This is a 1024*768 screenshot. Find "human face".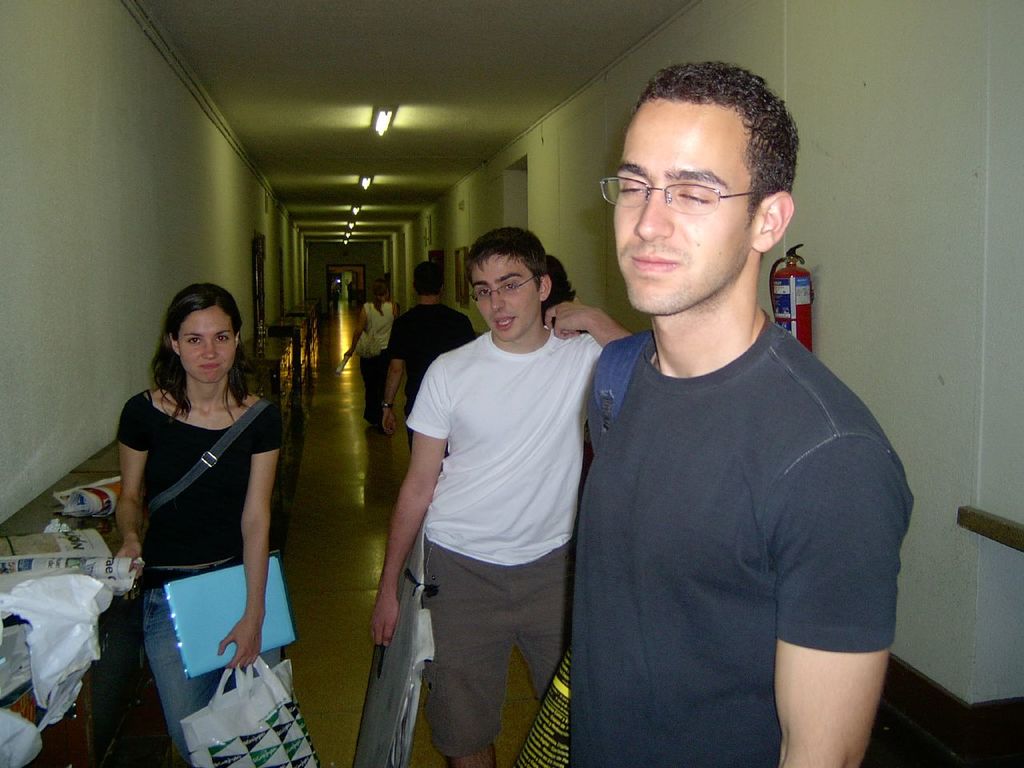
Bounding box: (176,302,236,382).
